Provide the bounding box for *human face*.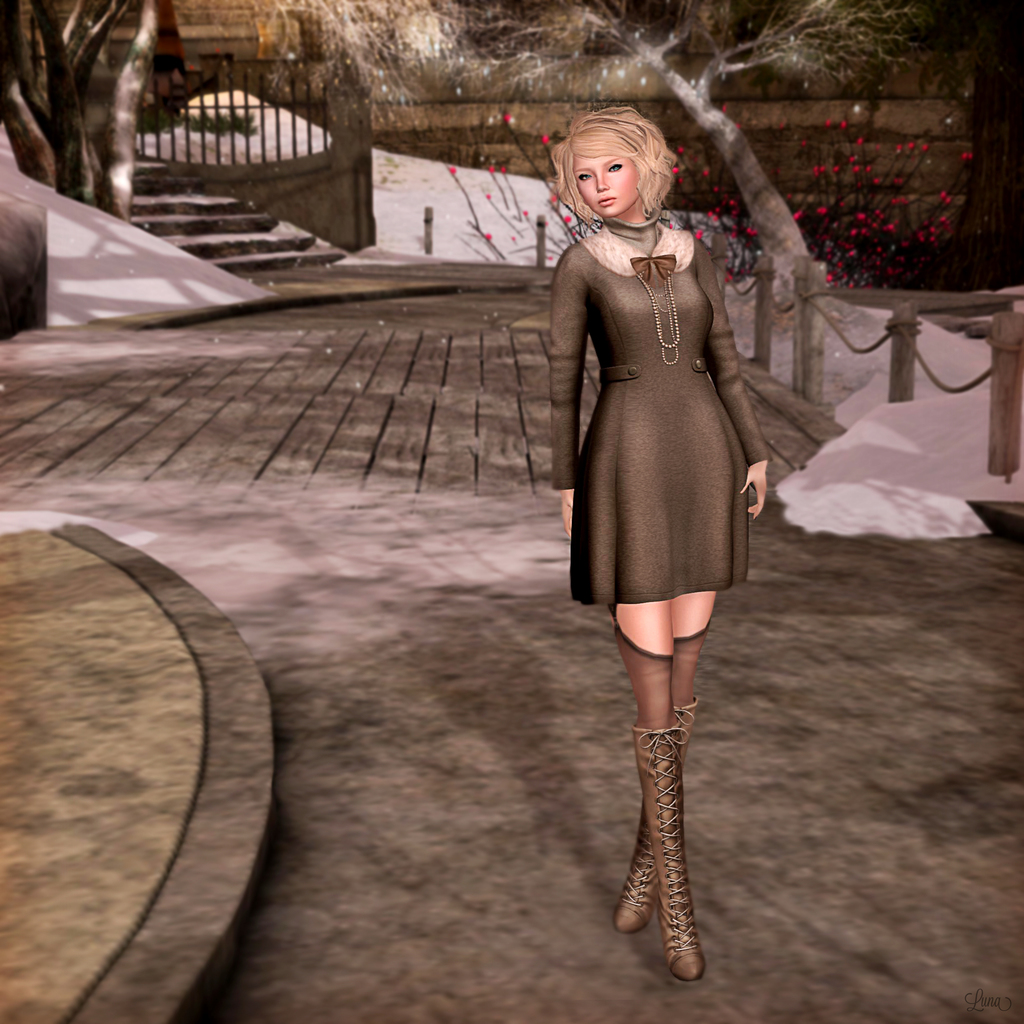
bbox(575, 152, 638, 218).
